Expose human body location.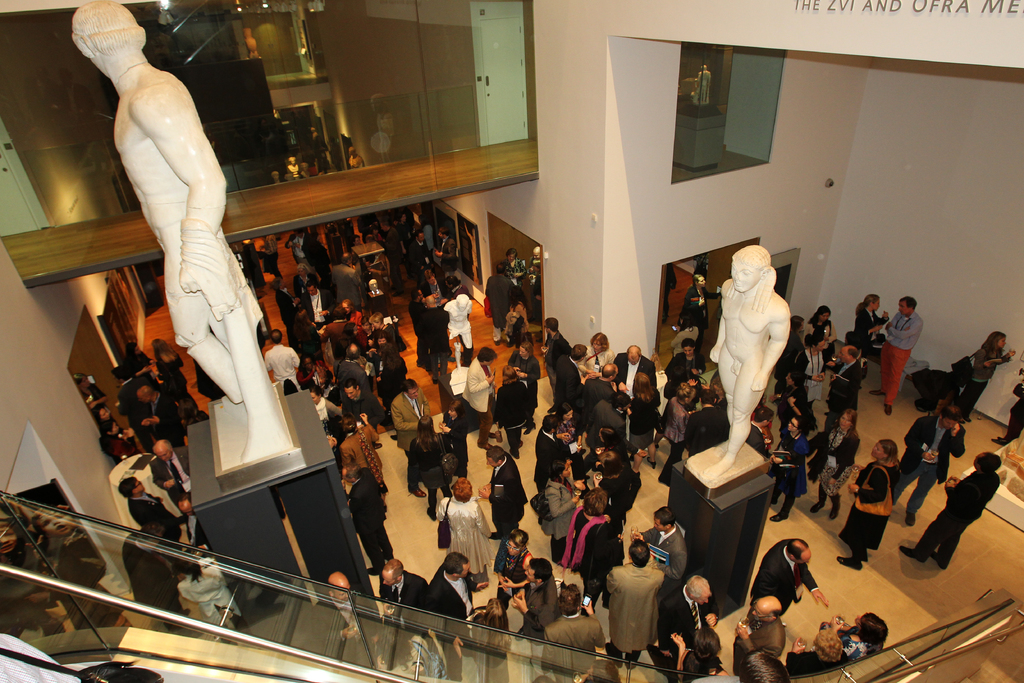
Exposed at [left=486, top=256, right=524, bottom=330].
